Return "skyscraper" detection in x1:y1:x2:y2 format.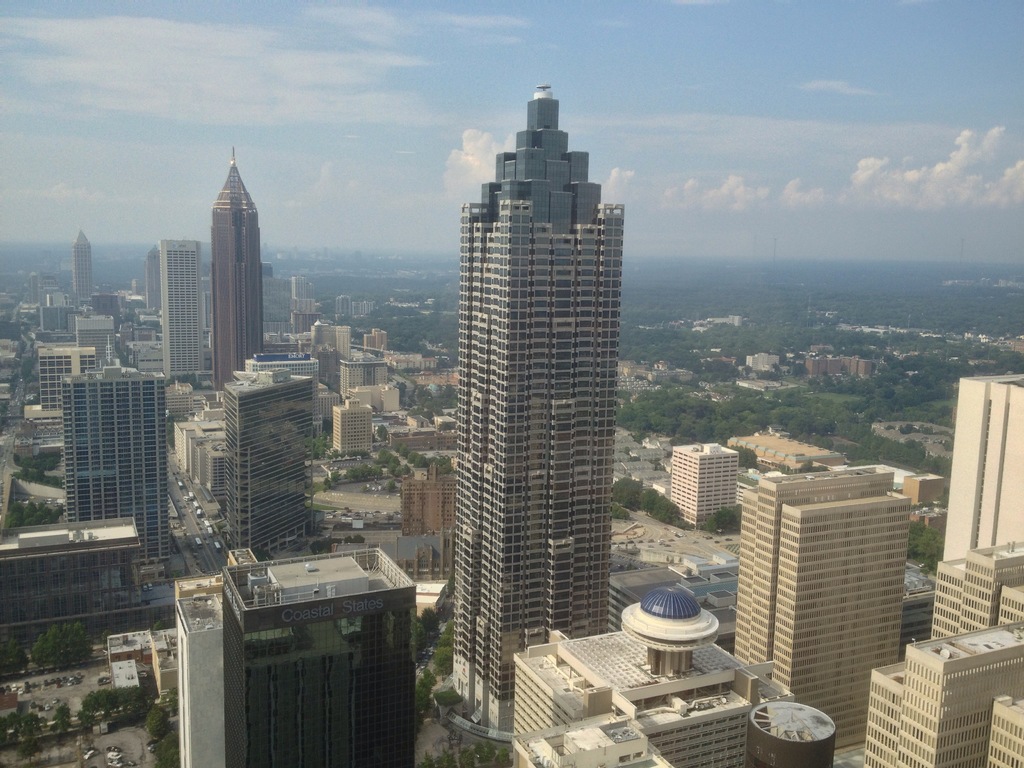
70:224:92:302.
